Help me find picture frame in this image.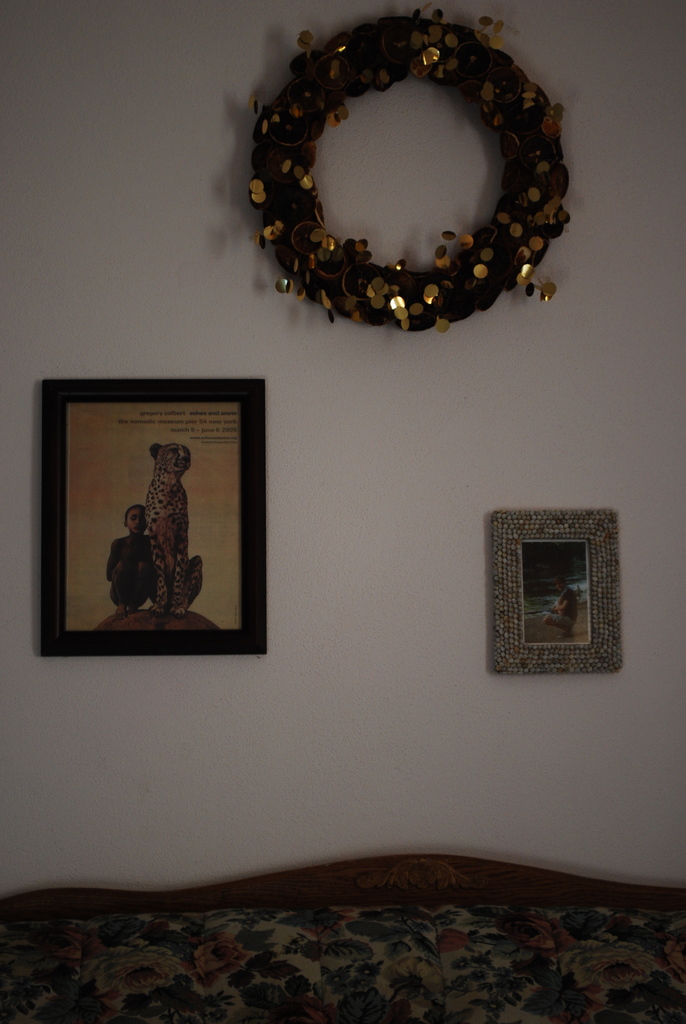
Found it: 43, 379, 272, 660.
